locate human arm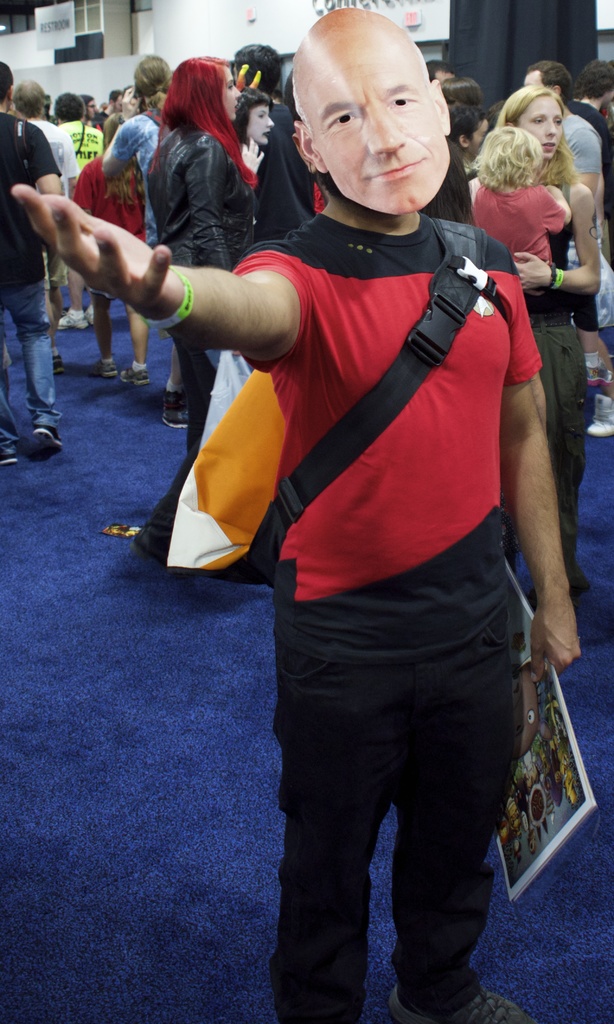
[528, 177, 576, 226]
